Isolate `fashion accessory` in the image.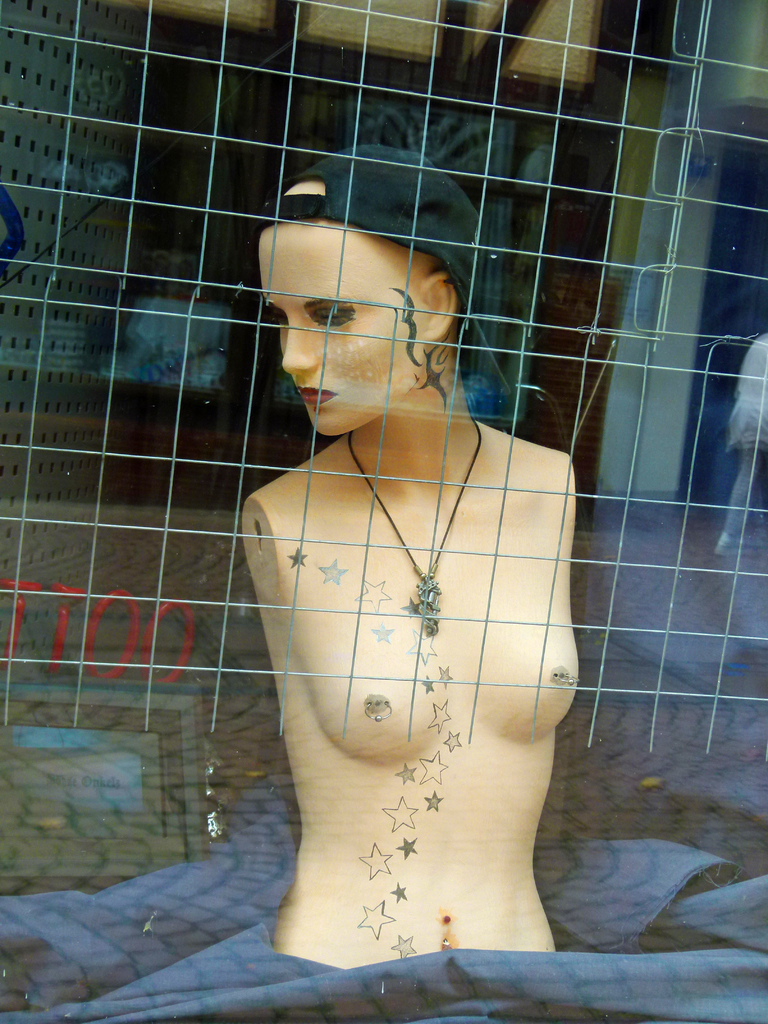
Isolated region: region(243, 150, 522, 390).
